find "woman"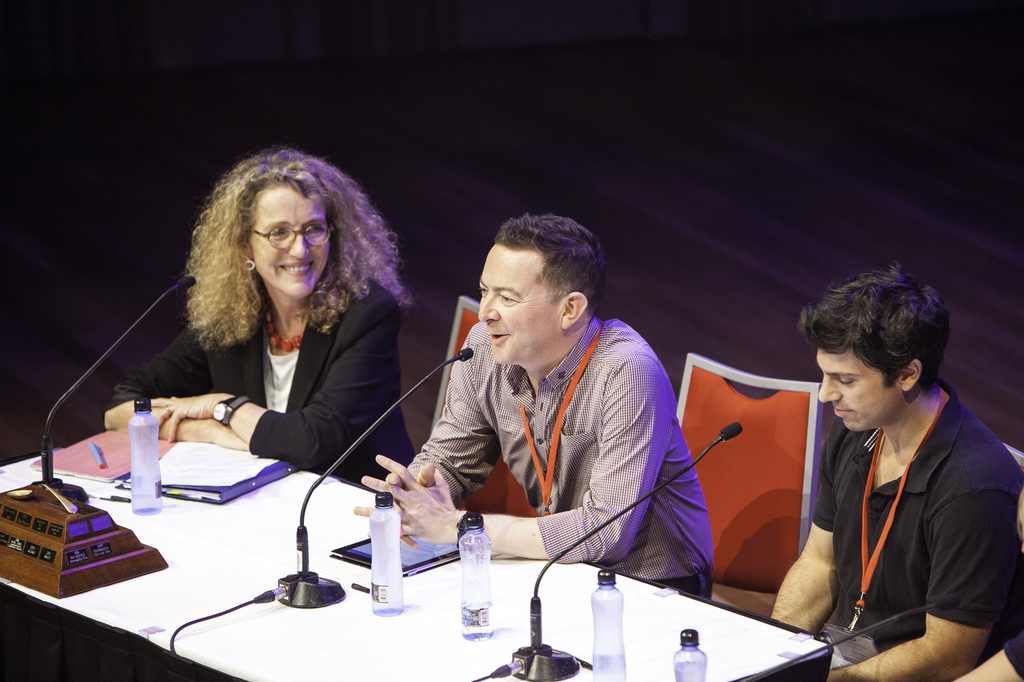
147 151 414 543
